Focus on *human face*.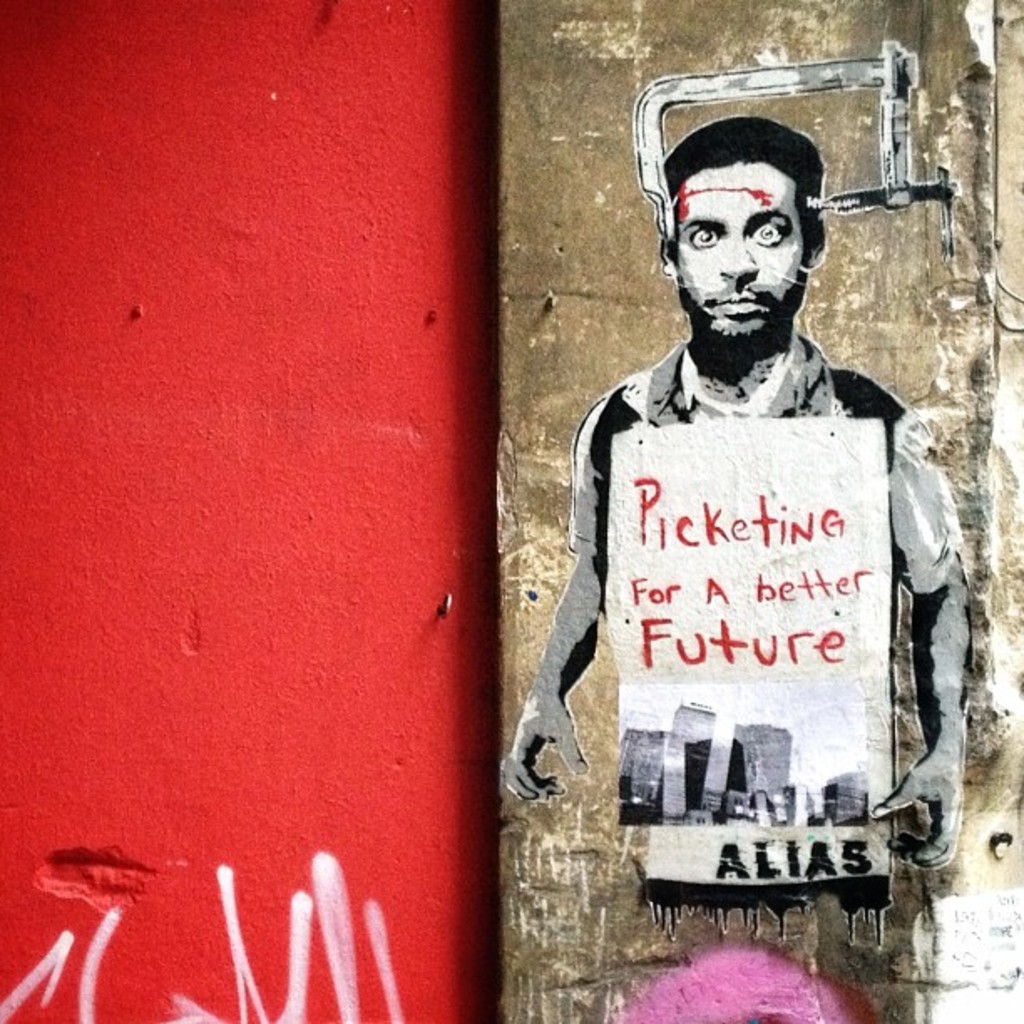
Focused at [676, 164, 805, 343].
